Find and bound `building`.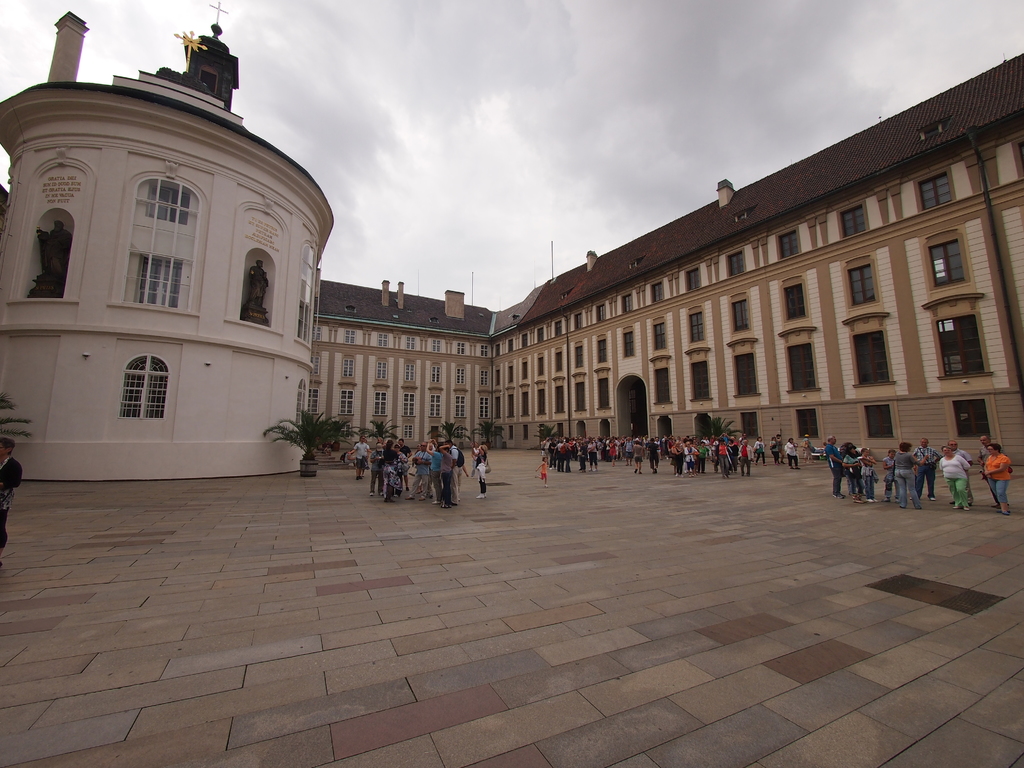
Bound: 312/53/1023/467.
